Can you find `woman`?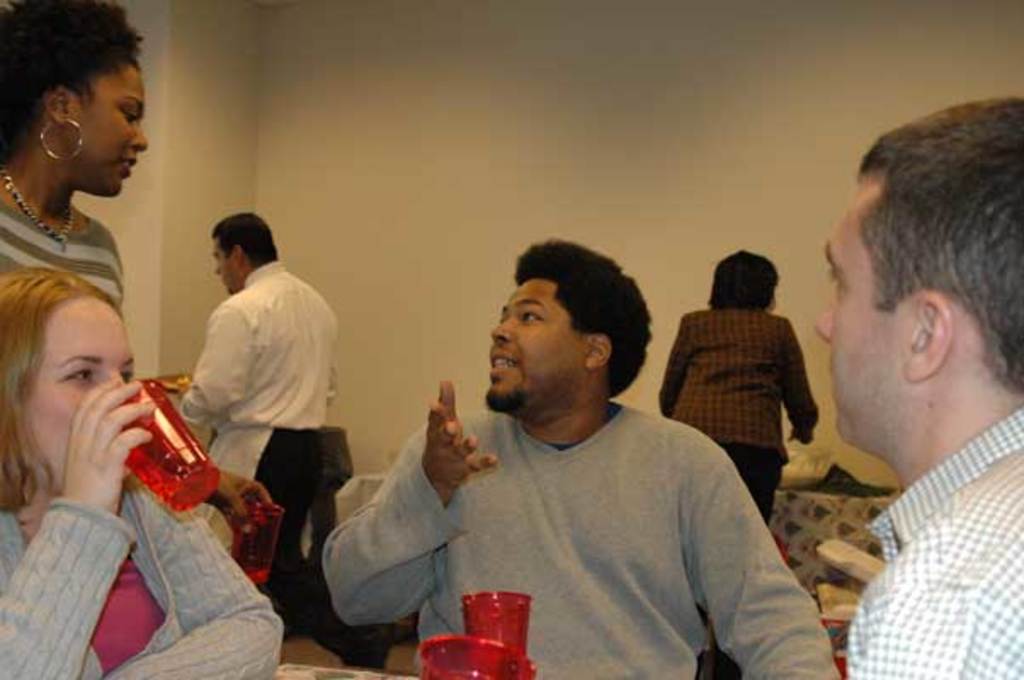
Yes, bounding box: 0:0:284:529.
